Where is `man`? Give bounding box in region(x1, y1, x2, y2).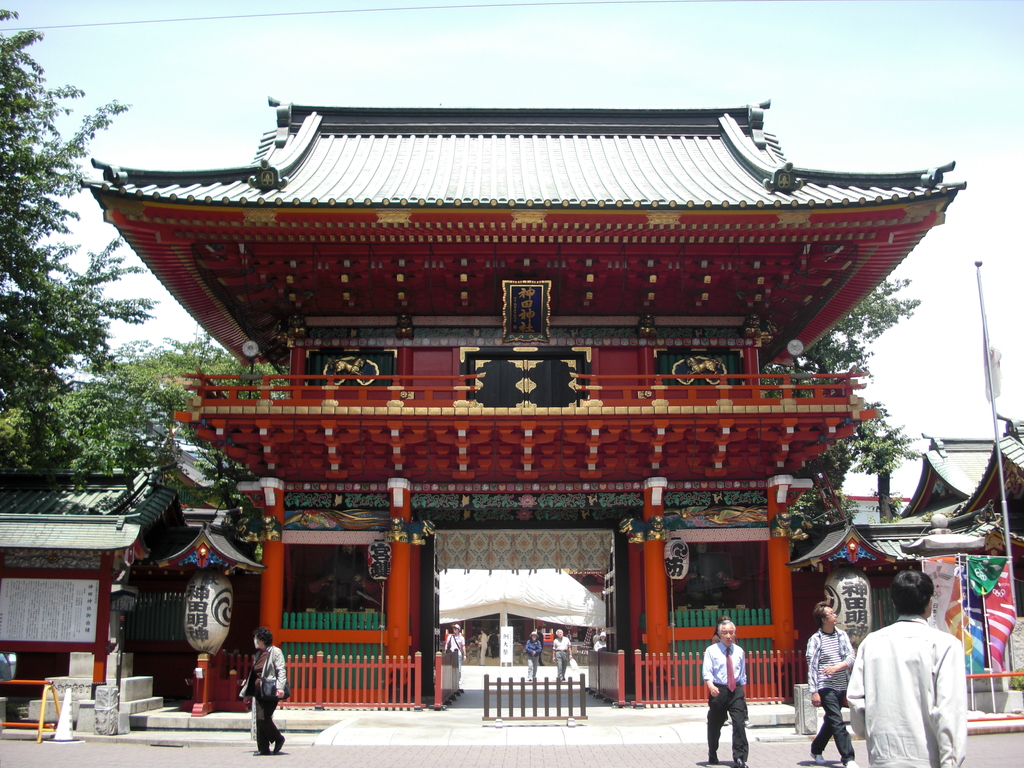
region(808, 603, 858, 767).
